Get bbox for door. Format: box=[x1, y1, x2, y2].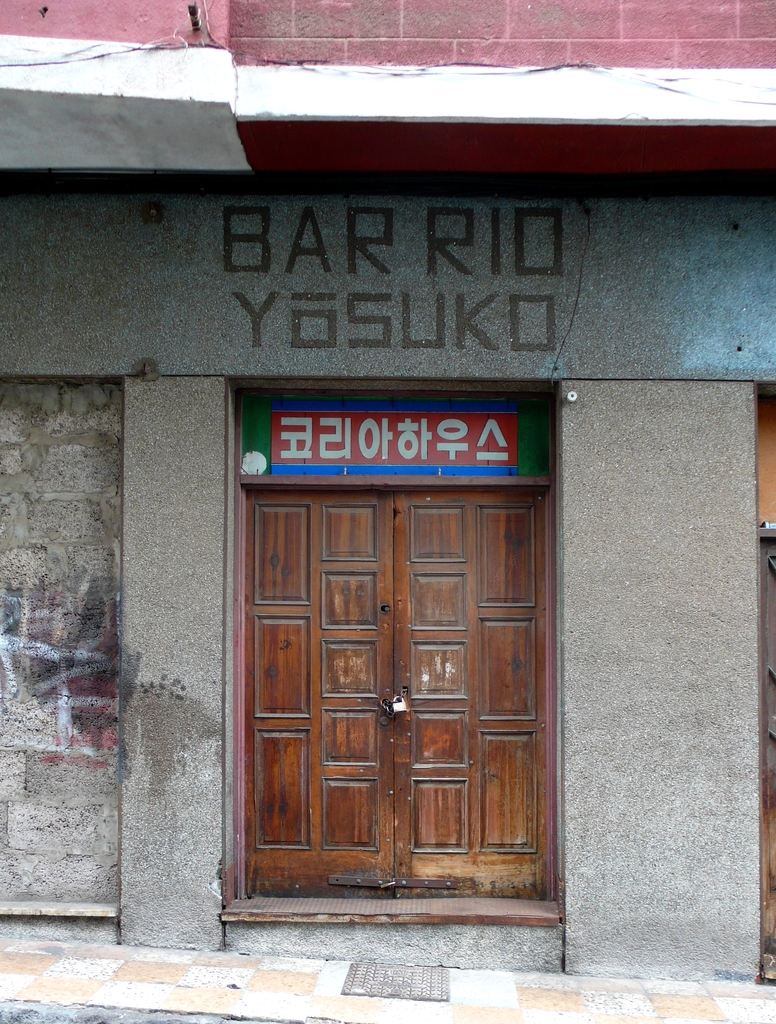
box=[237, 449, 555, 920].
